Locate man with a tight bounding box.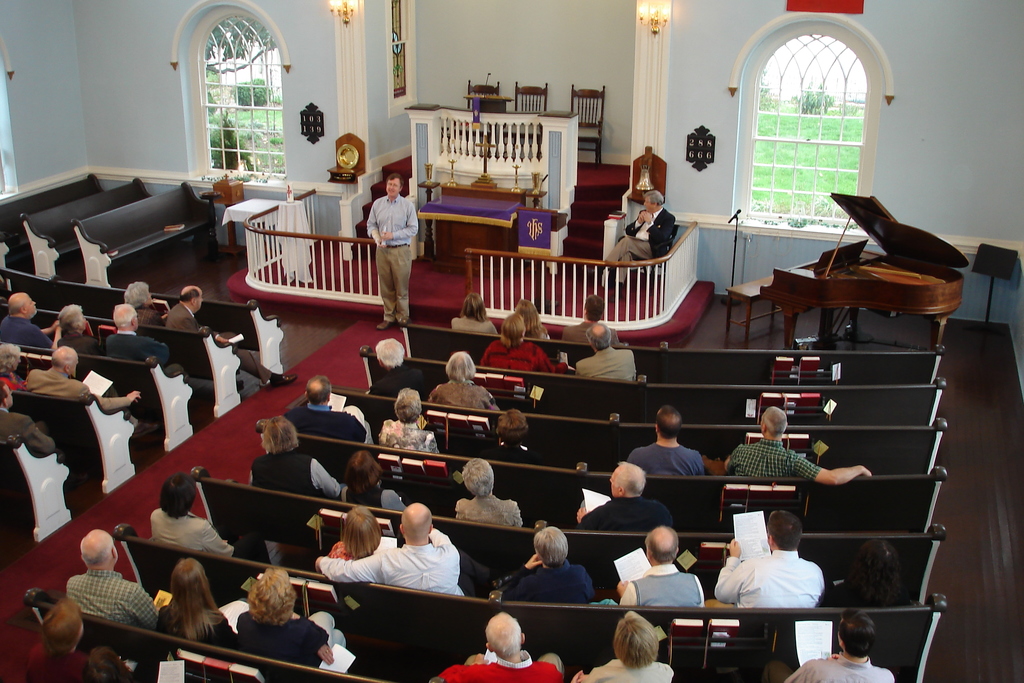
[left=156, top=282, right=207, bottom=331].
